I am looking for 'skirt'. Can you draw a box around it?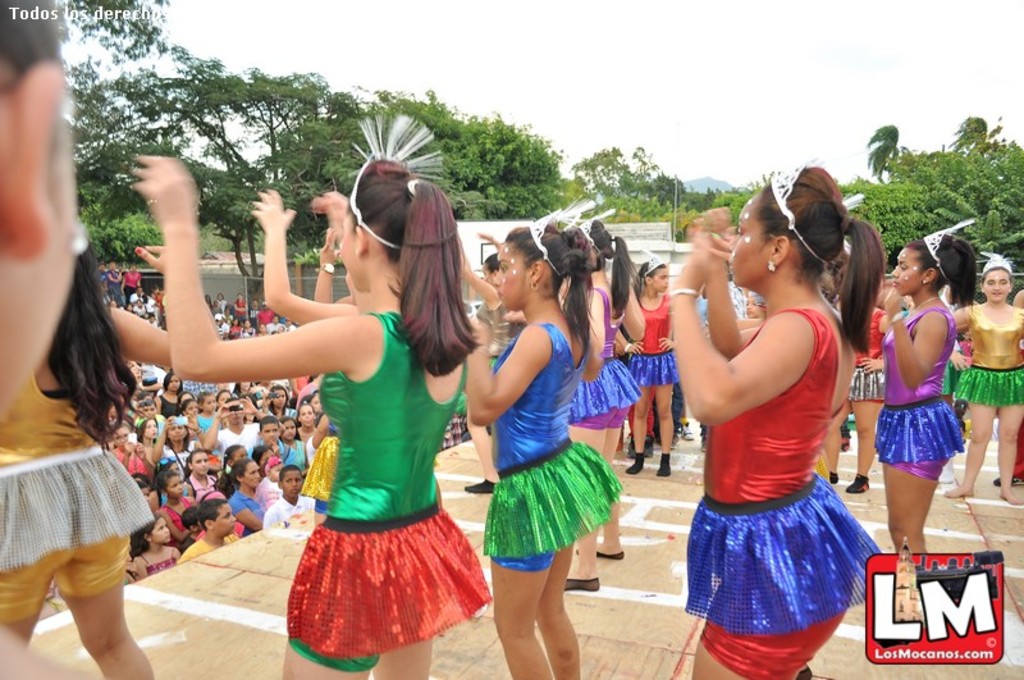
Sure, the bounding box is crop(568, 356, 641, 424).
